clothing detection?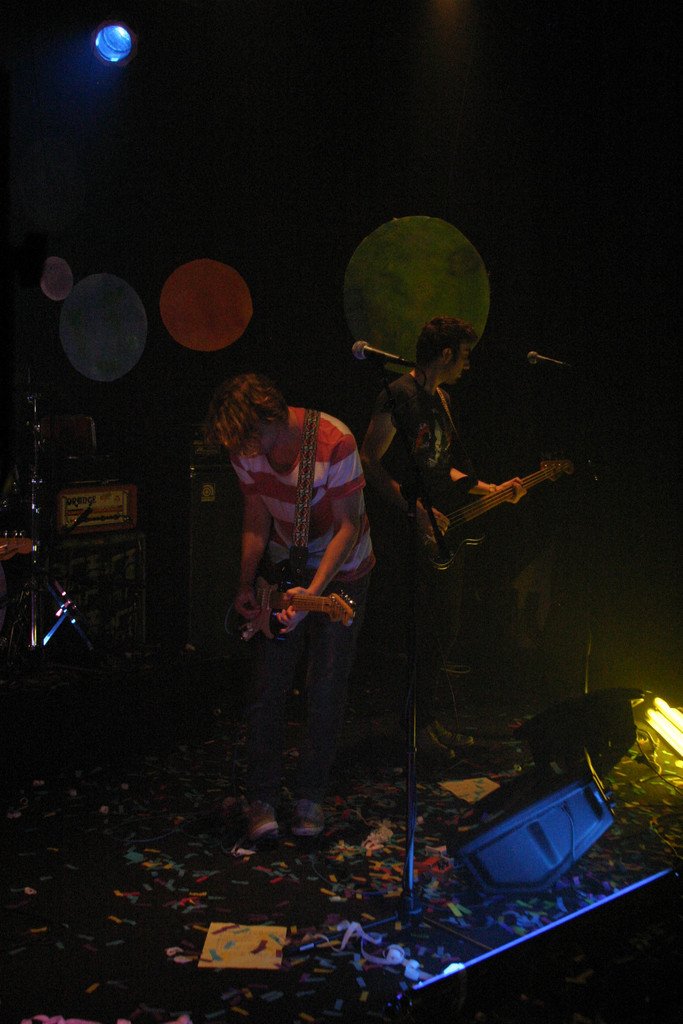
(377,371,458,580)
